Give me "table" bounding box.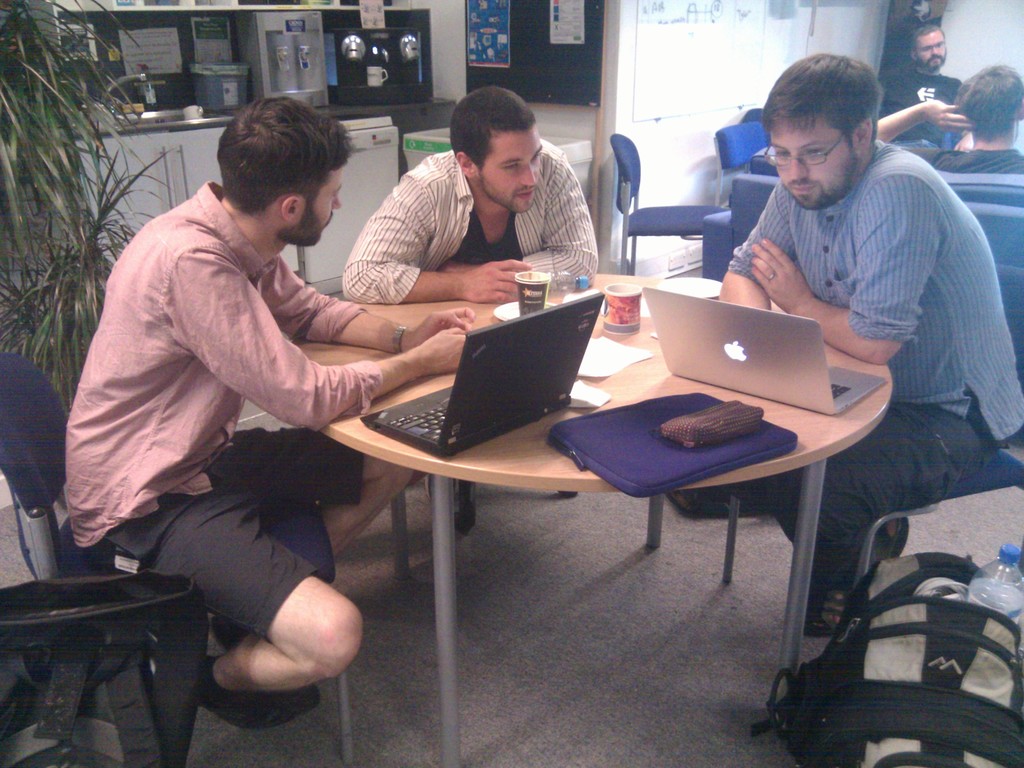
select_region(301, 306, 937, 690).
